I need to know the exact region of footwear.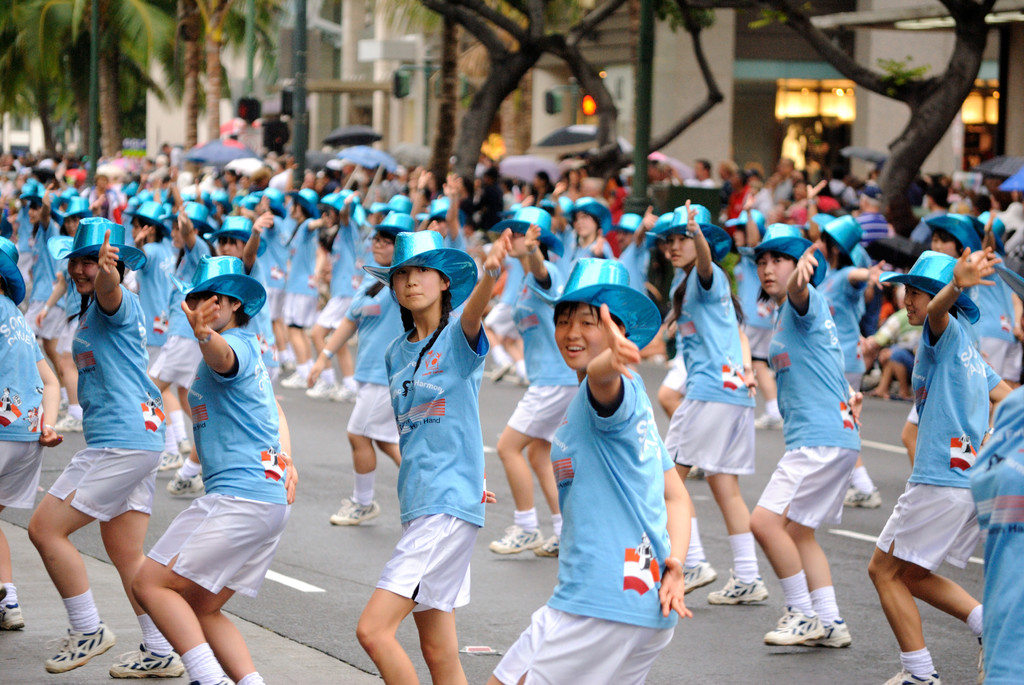
Region: rect(844, 483, 883, 510).
